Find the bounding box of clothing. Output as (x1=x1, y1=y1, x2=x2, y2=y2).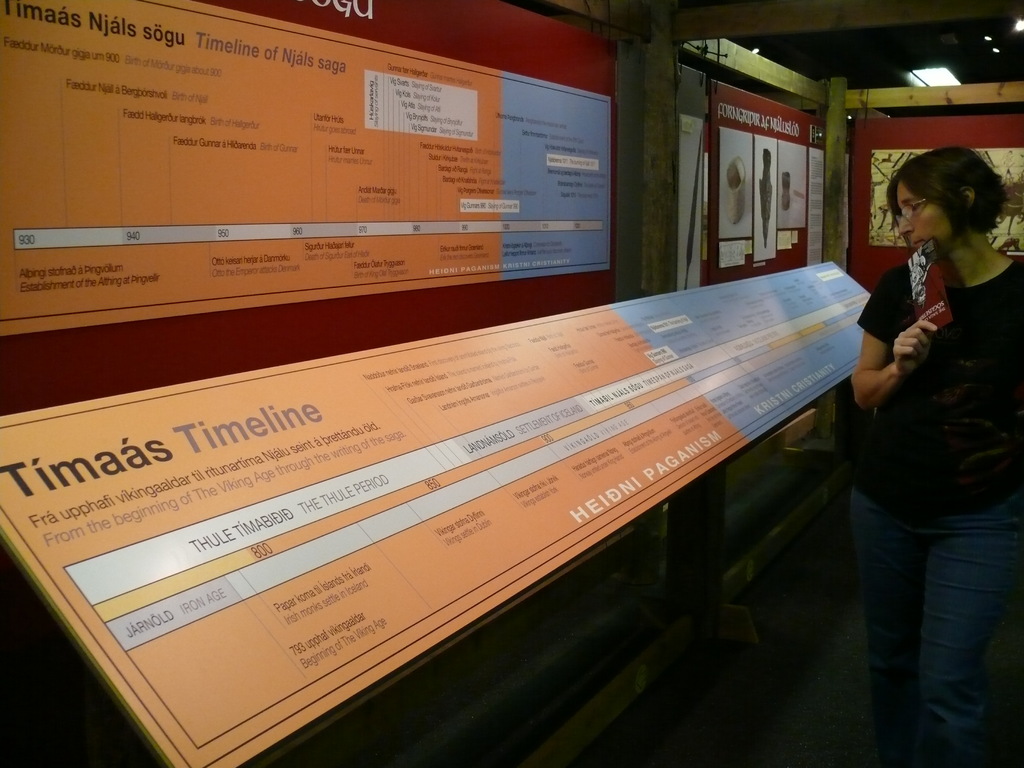
(x1=826, y1=129, x2=1011, y2=758).
